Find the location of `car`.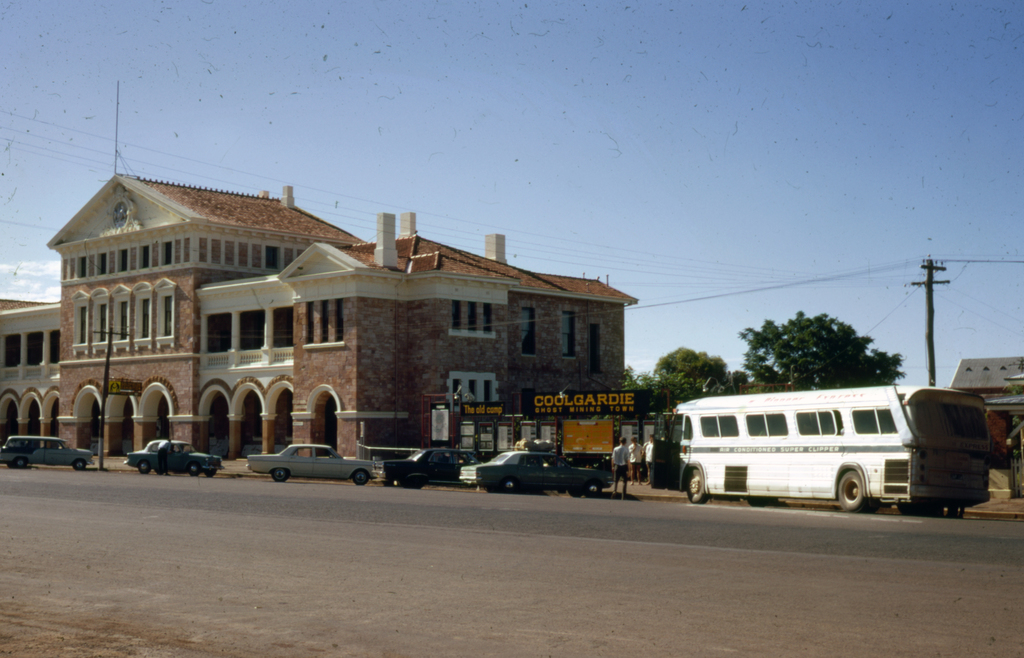
Location: 372/449/479/490.
